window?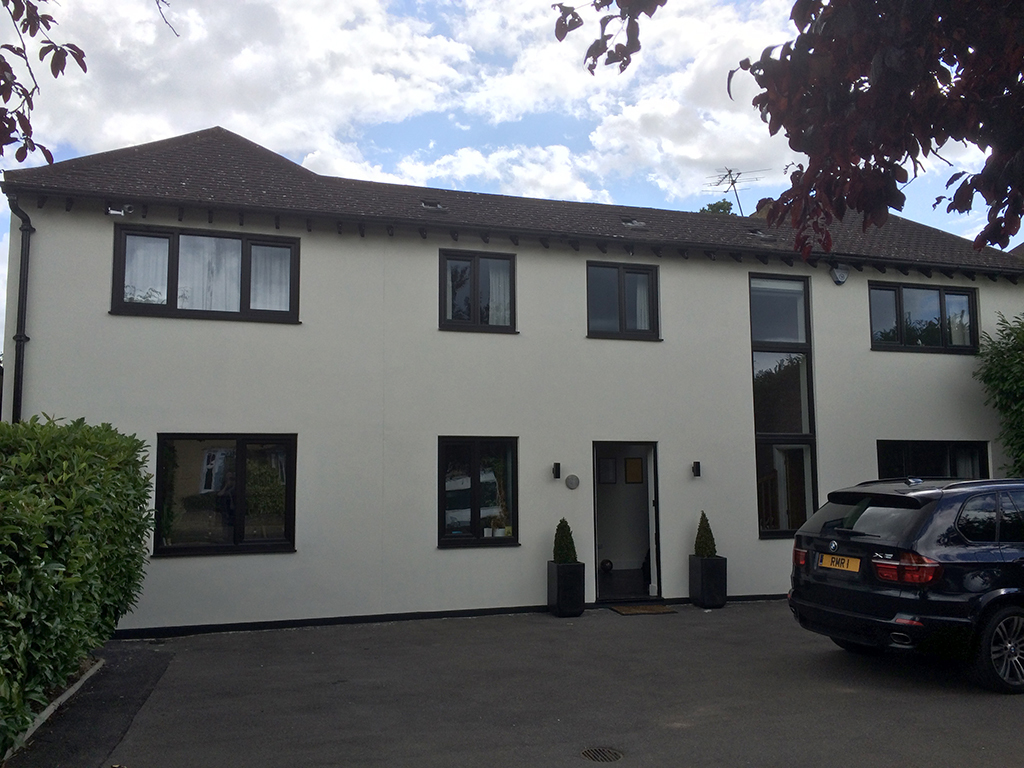
434:248:523:334
